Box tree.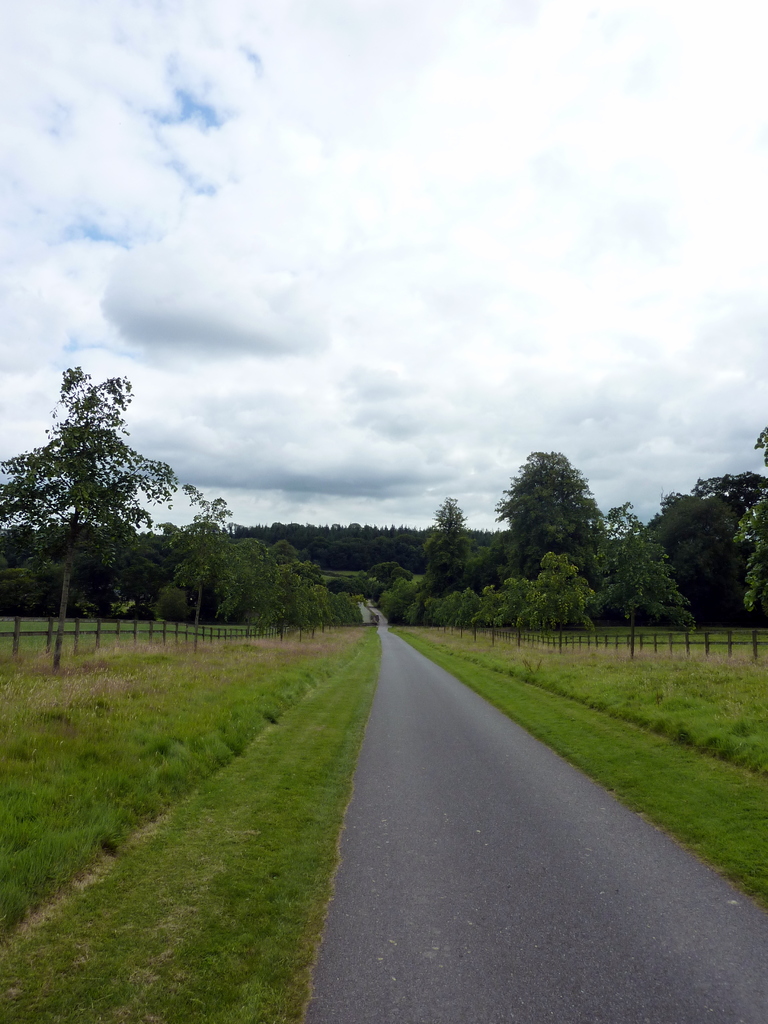
region(687, 472, 759, 627).
